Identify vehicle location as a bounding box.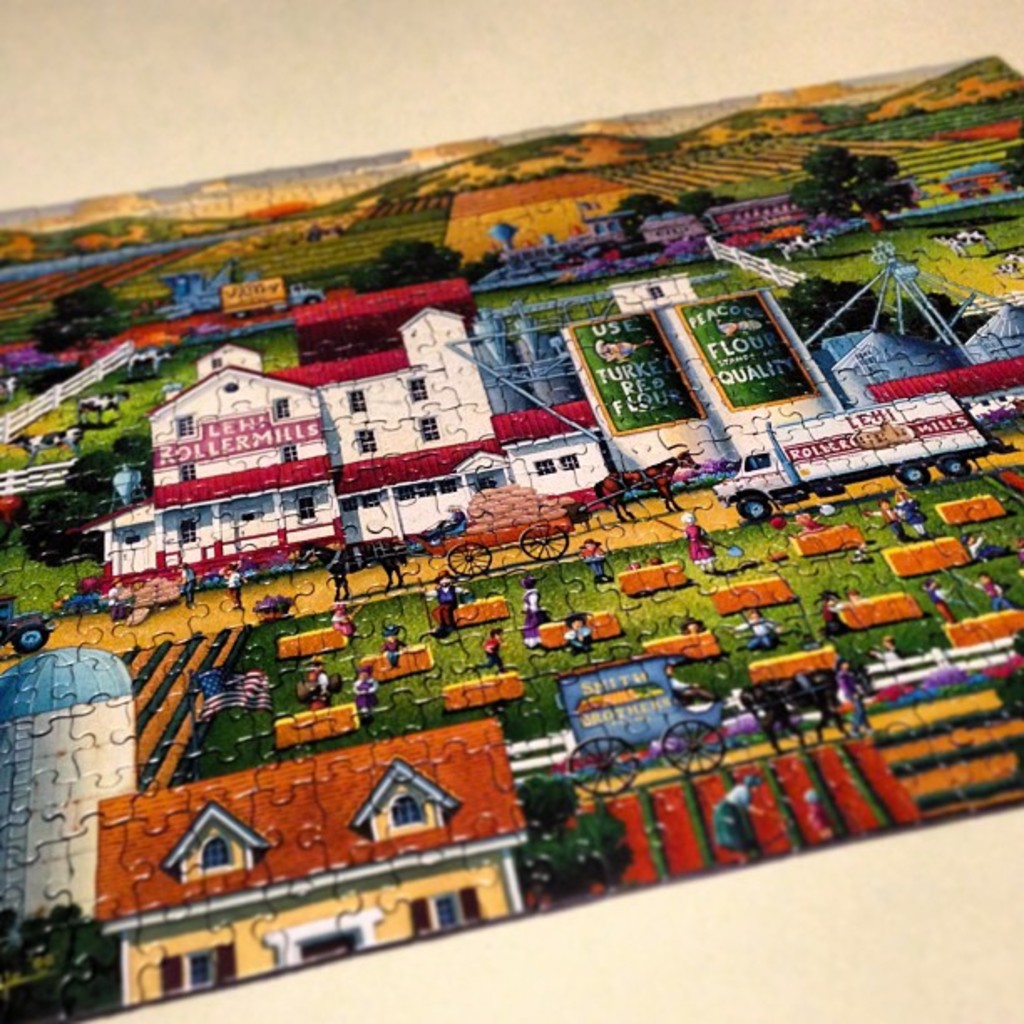
{"left": 713, "top": 390, "right": 989, "bottom": 522}.
